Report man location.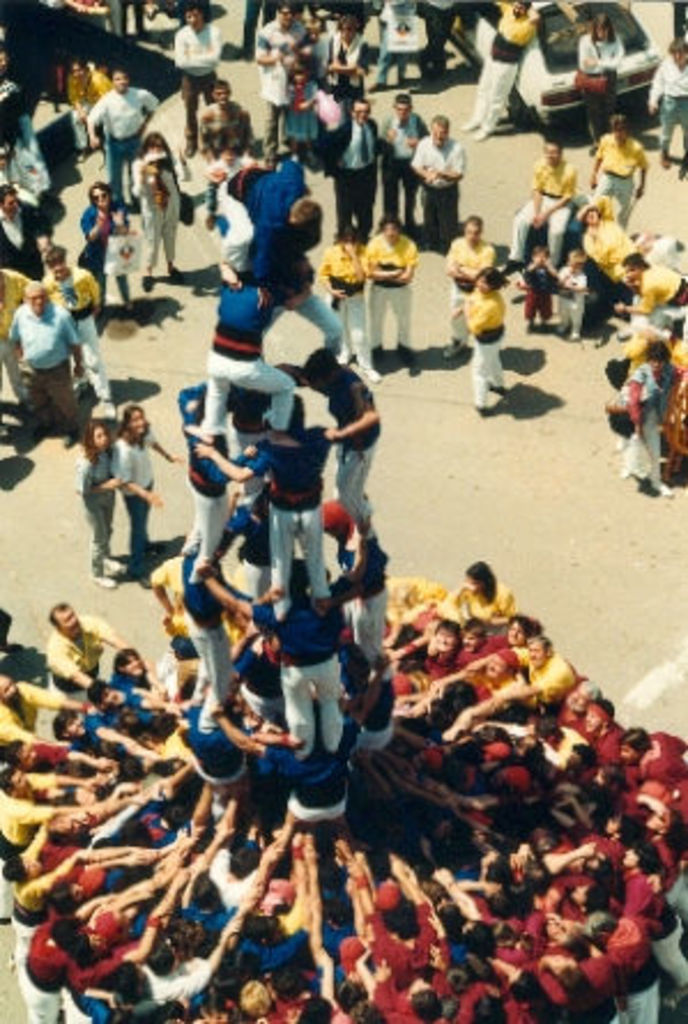
Report: [260, 251, 343, 364].
